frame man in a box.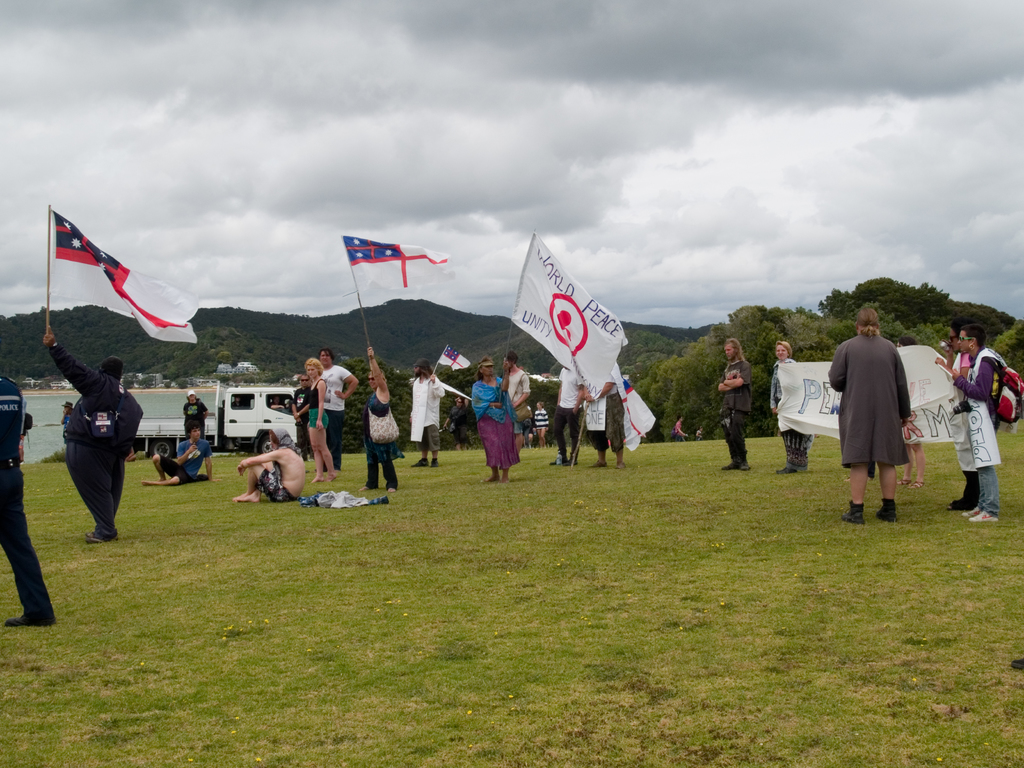
(left=135, top=421, right=214, bottom=488).
